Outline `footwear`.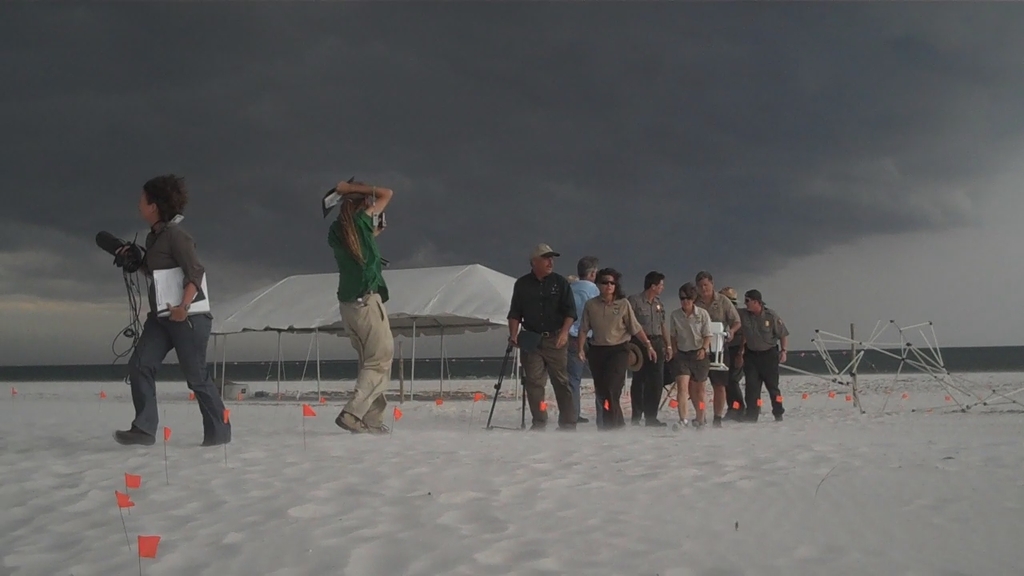
Outline: l=110, t=423, r=157, b=445.
